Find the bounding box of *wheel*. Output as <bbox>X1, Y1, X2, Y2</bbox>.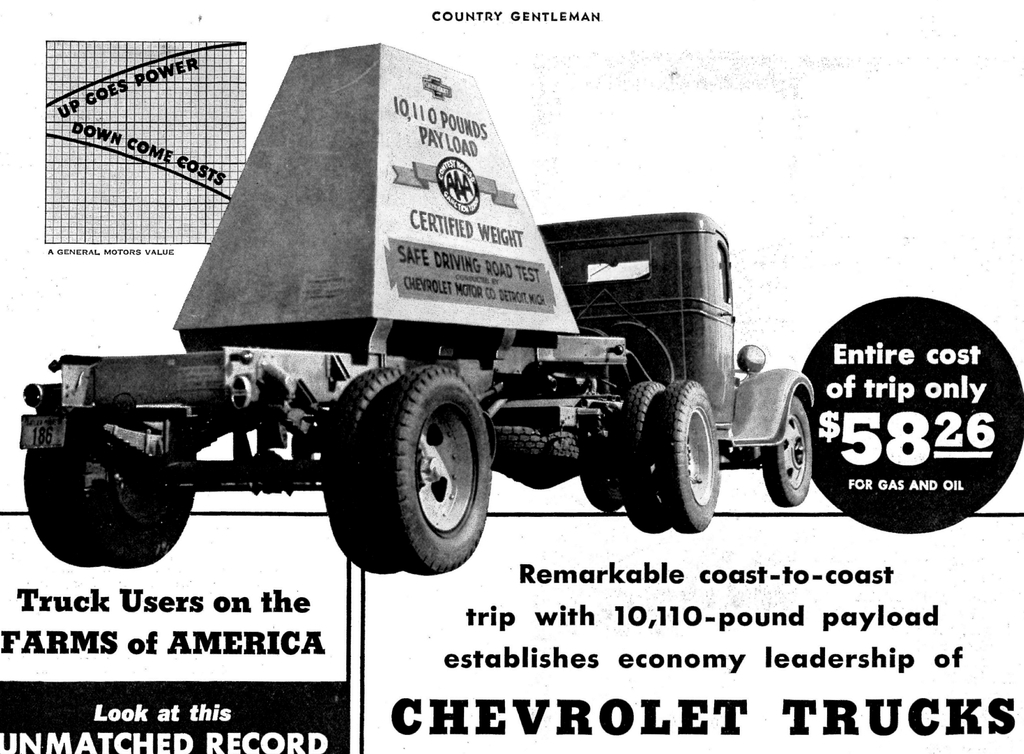
<bbox>314, 358, 408, 579</bbox>.
